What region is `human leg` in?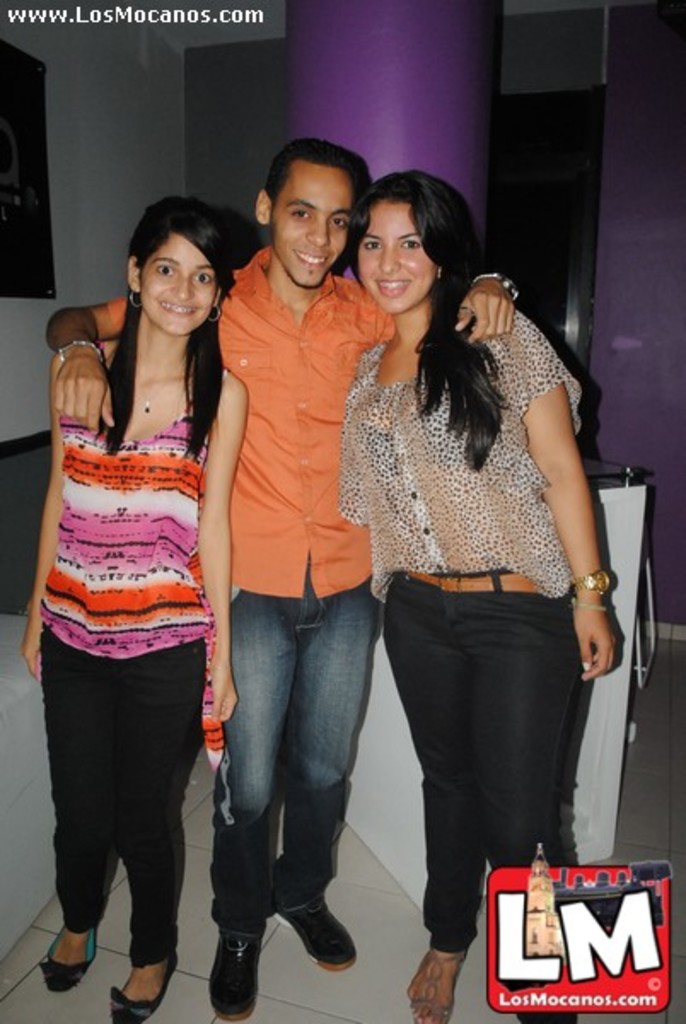
l=382, t=558, r=490, b=1022.
